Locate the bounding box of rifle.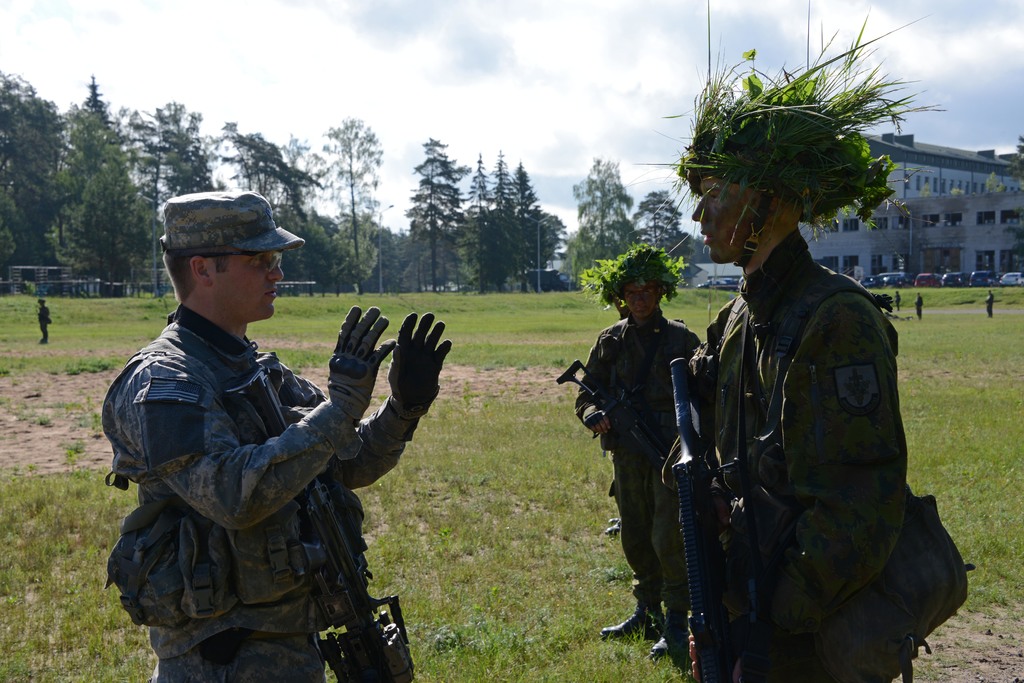
Bounding box: rect(228, 351, 410, 678).
